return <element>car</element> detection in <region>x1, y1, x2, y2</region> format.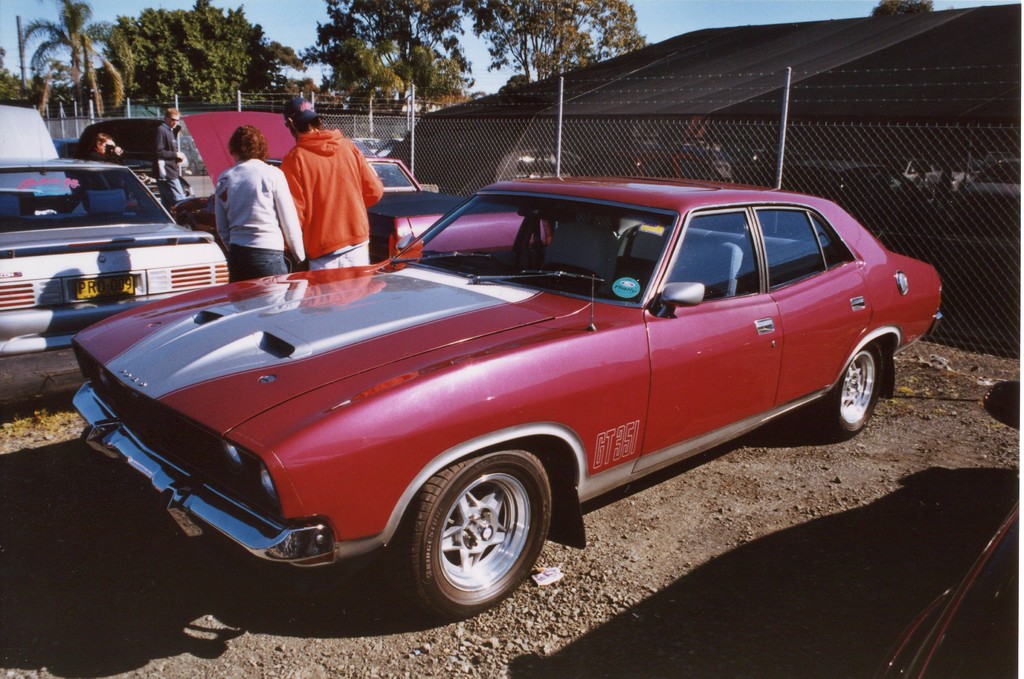
<region>0, 105, 229, 360</region>.
